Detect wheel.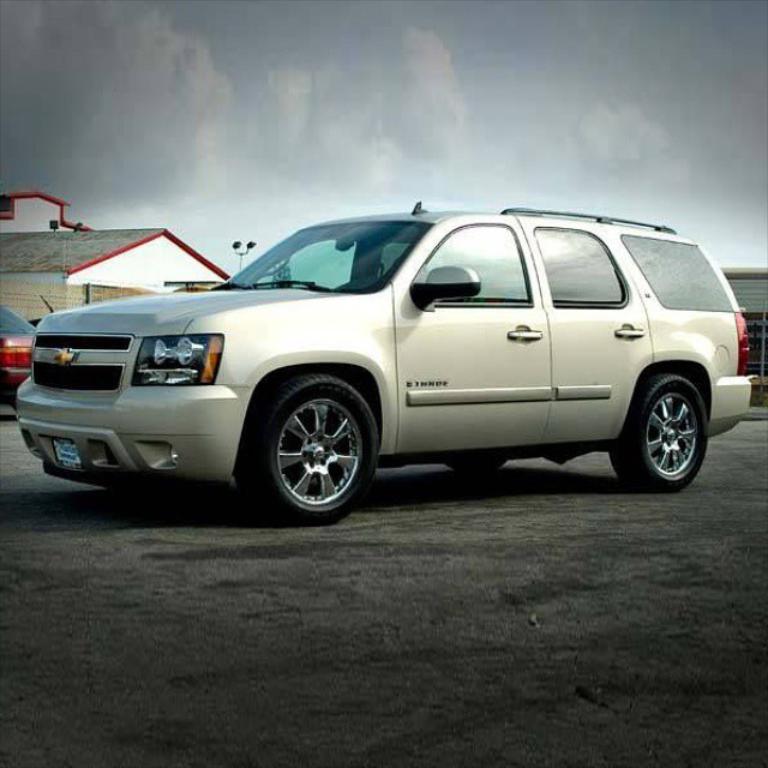
Detected at bbox(252, 371, 378, 528).
